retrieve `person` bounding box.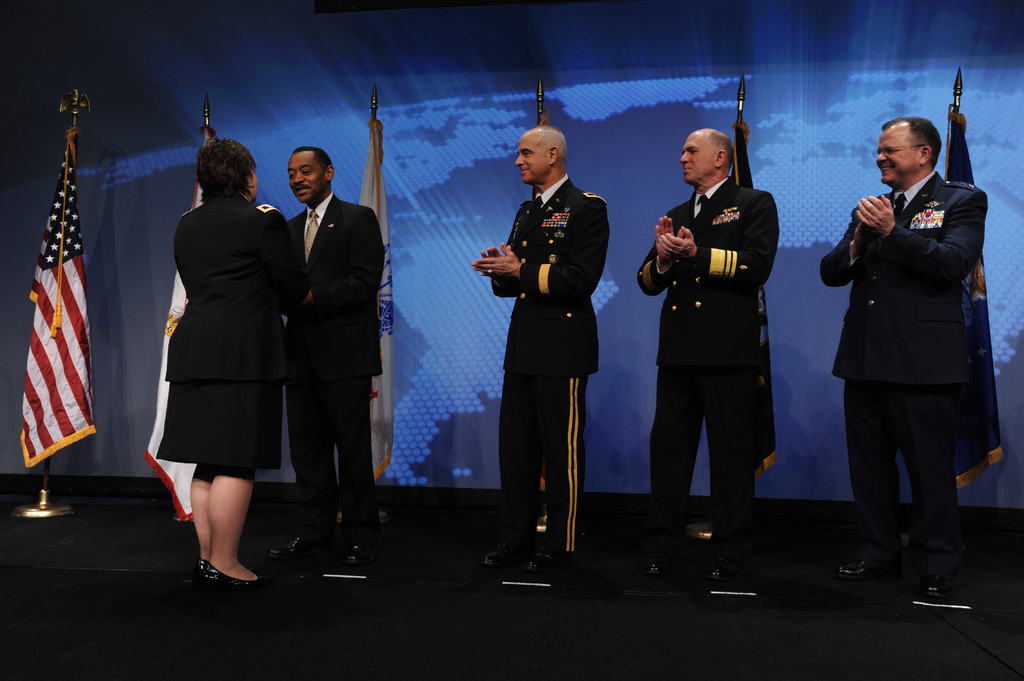
Bounding box: [x1=820, y1=109, x2=986, y2=583].
